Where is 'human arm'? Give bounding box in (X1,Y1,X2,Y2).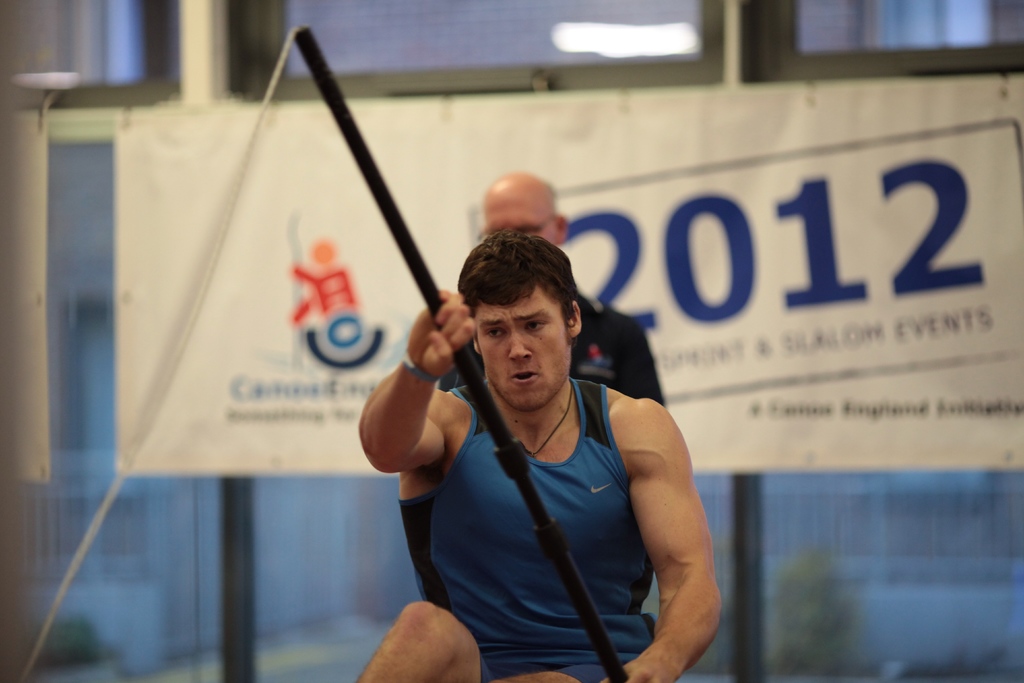
(348,286,481,472).
